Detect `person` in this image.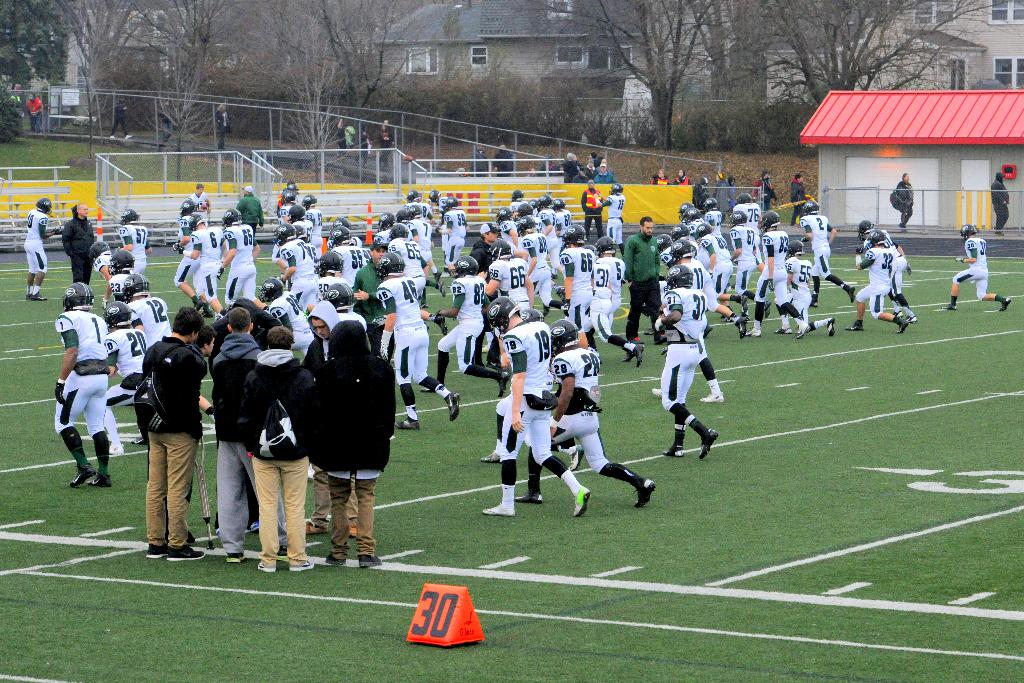
Detection: <box>216,102,228,152</box>.
